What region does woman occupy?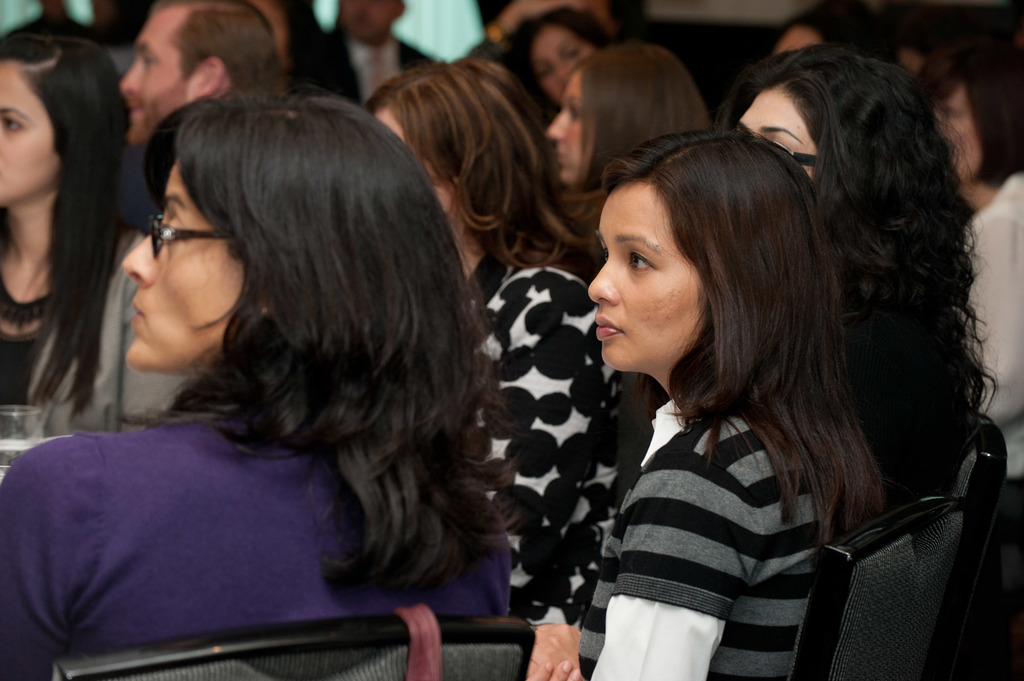
[34,45,556,662].
